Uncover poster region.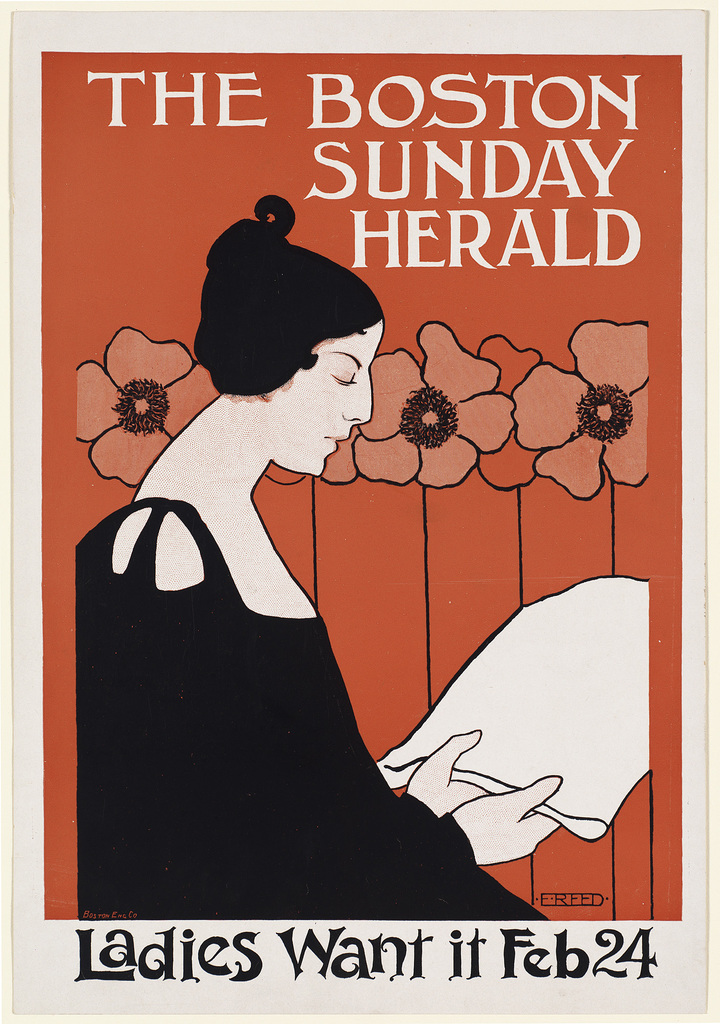
Uncovered: 0 0 719 1019.
